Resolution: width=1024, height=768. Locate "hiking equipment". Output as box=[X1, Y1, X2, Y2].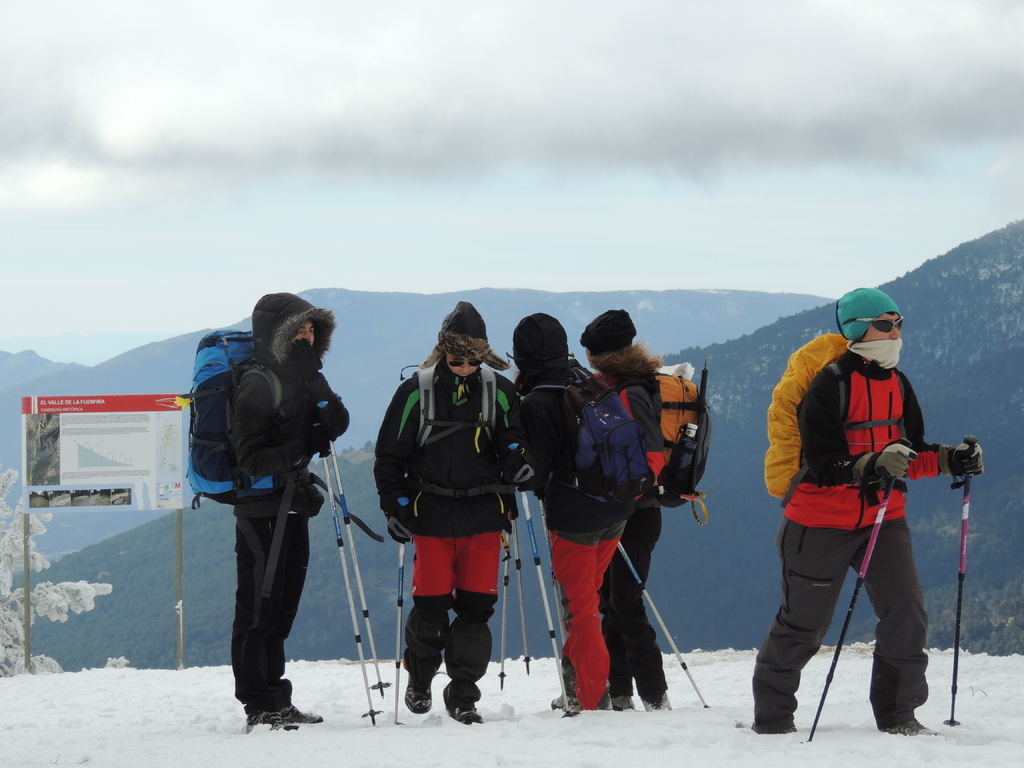
box=[382, 499, 416, 548].
